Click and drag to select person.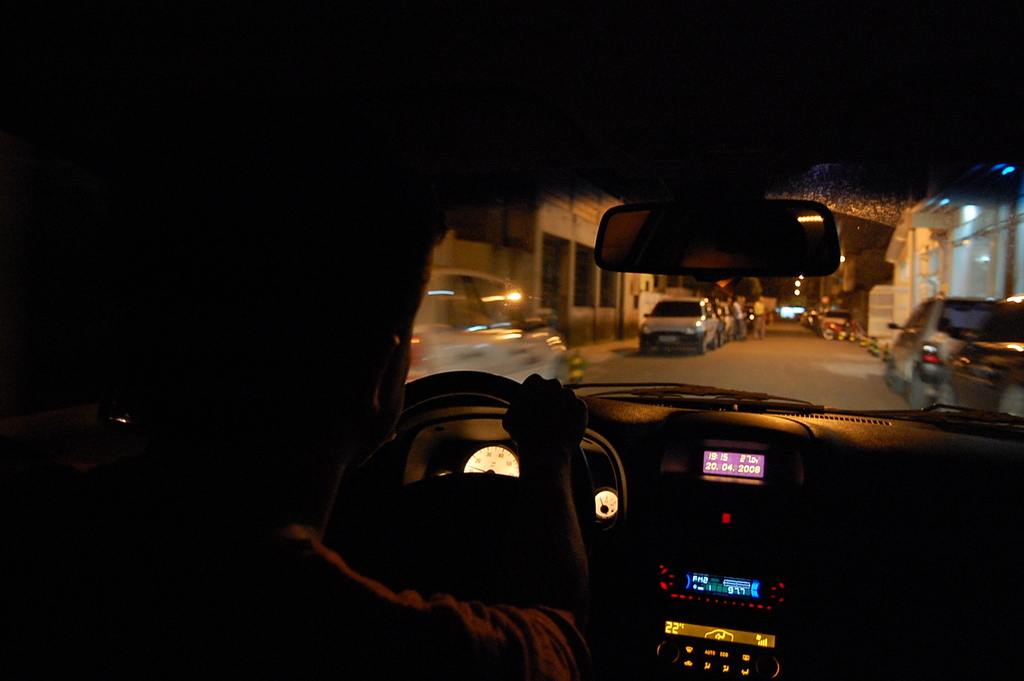
Selection: detection(0, 194, 612, 680).
